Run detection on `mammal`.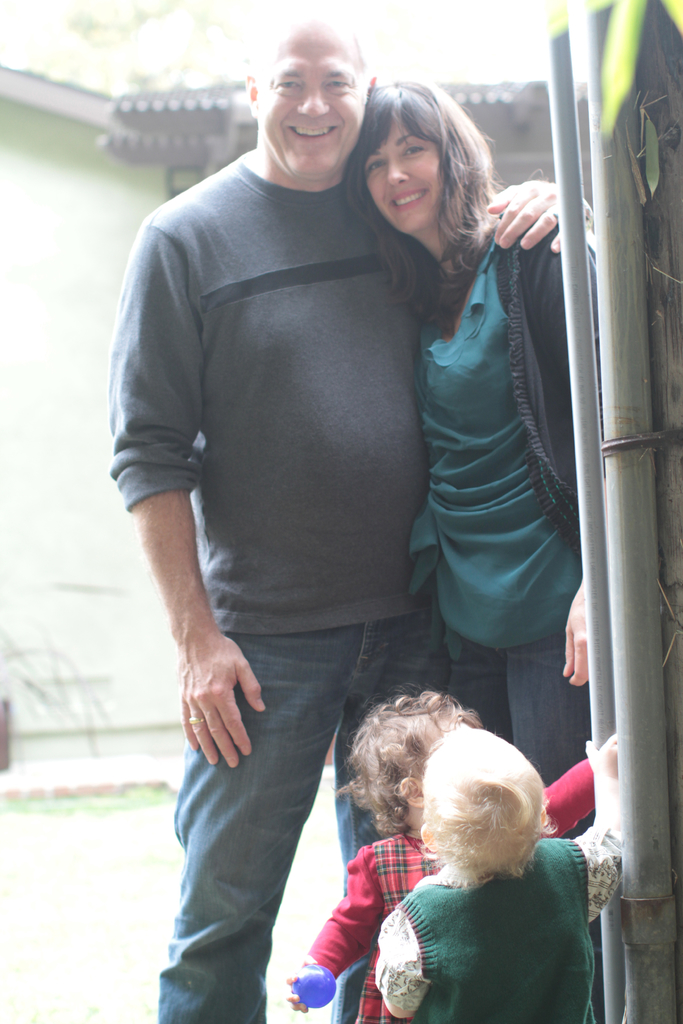
Result: l=374, t=739, r=627, b=1023.
